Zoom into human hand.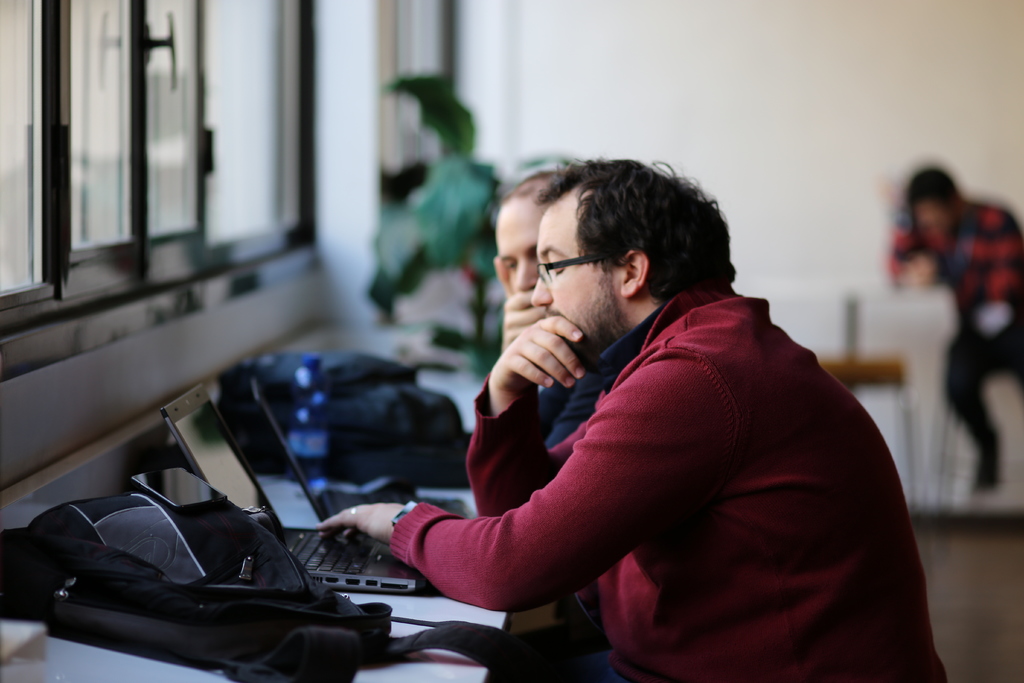
Zoom target: select_region(317, 502, 404, 541).
